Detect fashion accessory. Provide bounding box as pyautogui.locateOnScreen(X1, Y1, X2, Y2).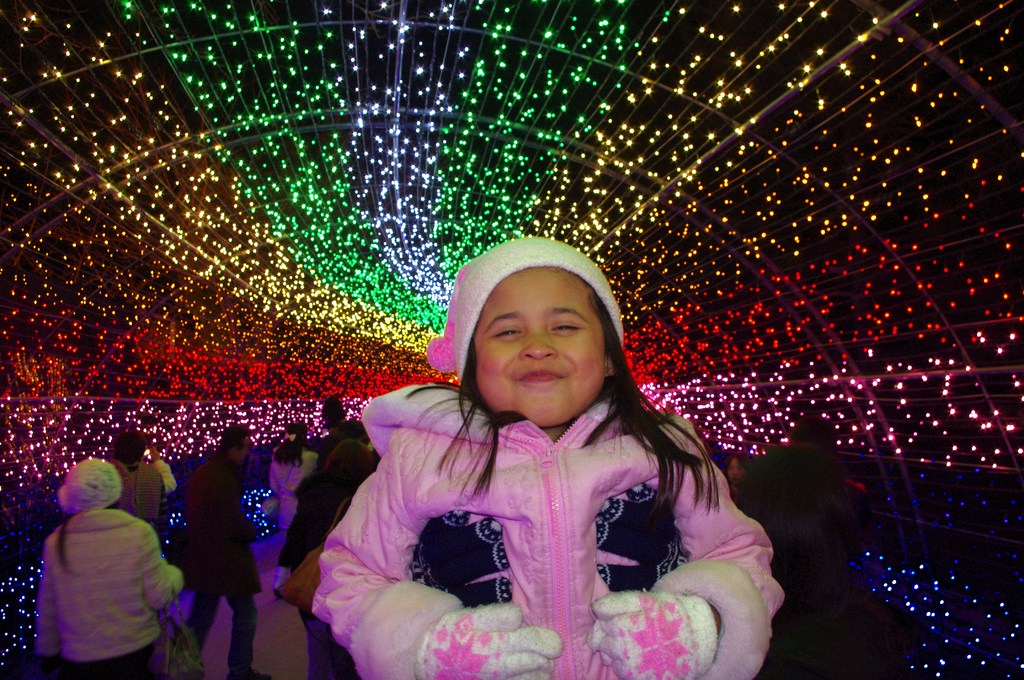
pyautogui.locateOnScreen(425, 239, 631, 389).
